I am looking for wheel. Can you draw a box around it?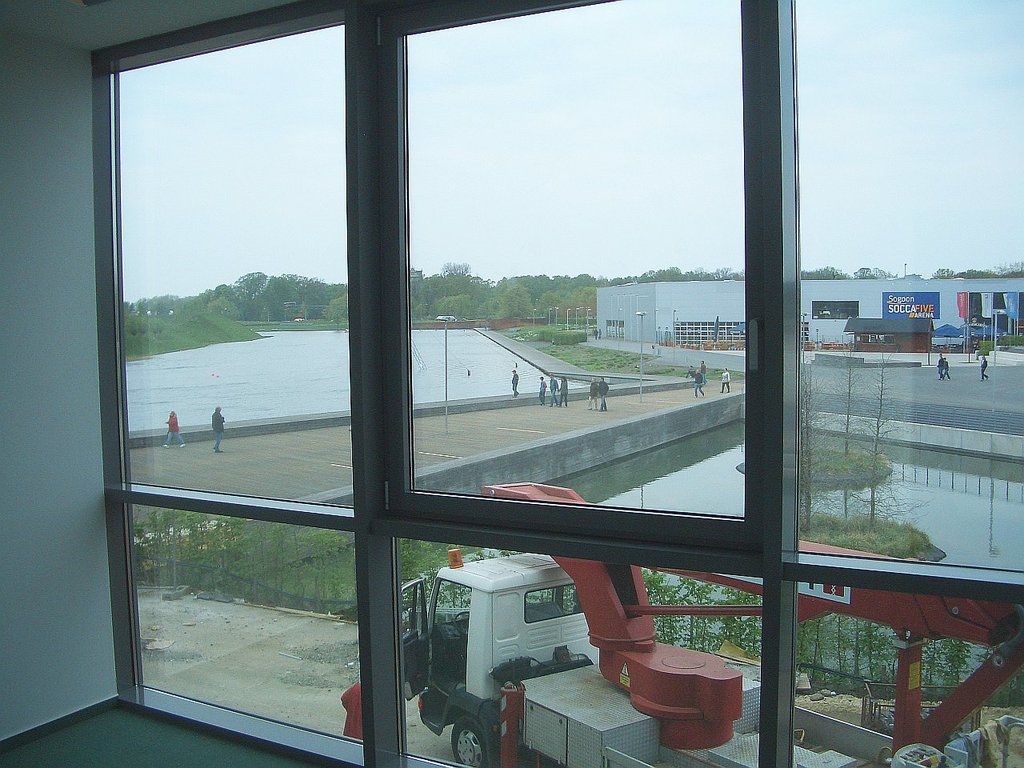
Sure, the bounding box is detection(451, 714, 489, 767).
